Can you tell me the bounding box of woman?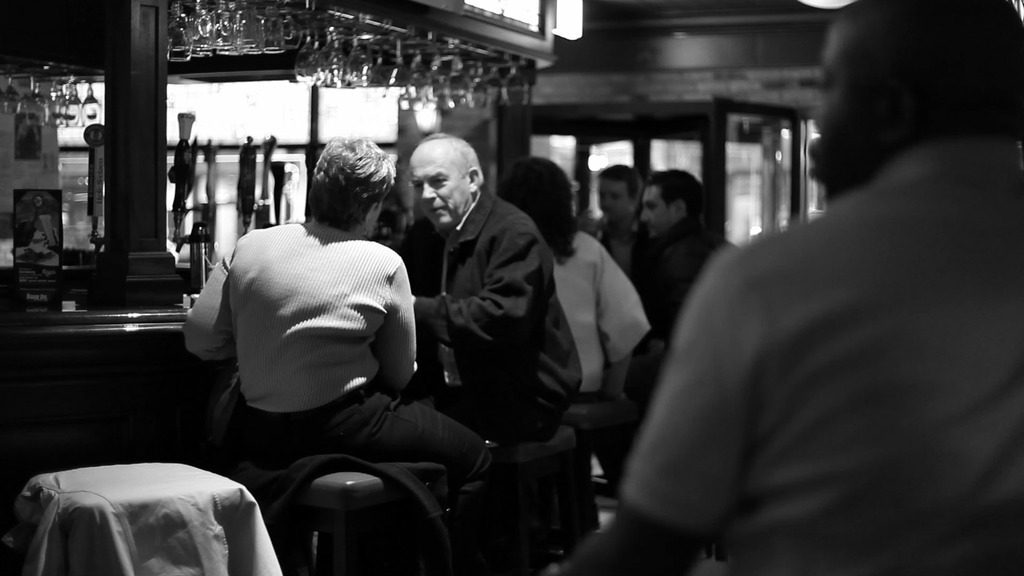
{"x1": 497, "y1": 156, "x2": 650, "y2": 532}.
